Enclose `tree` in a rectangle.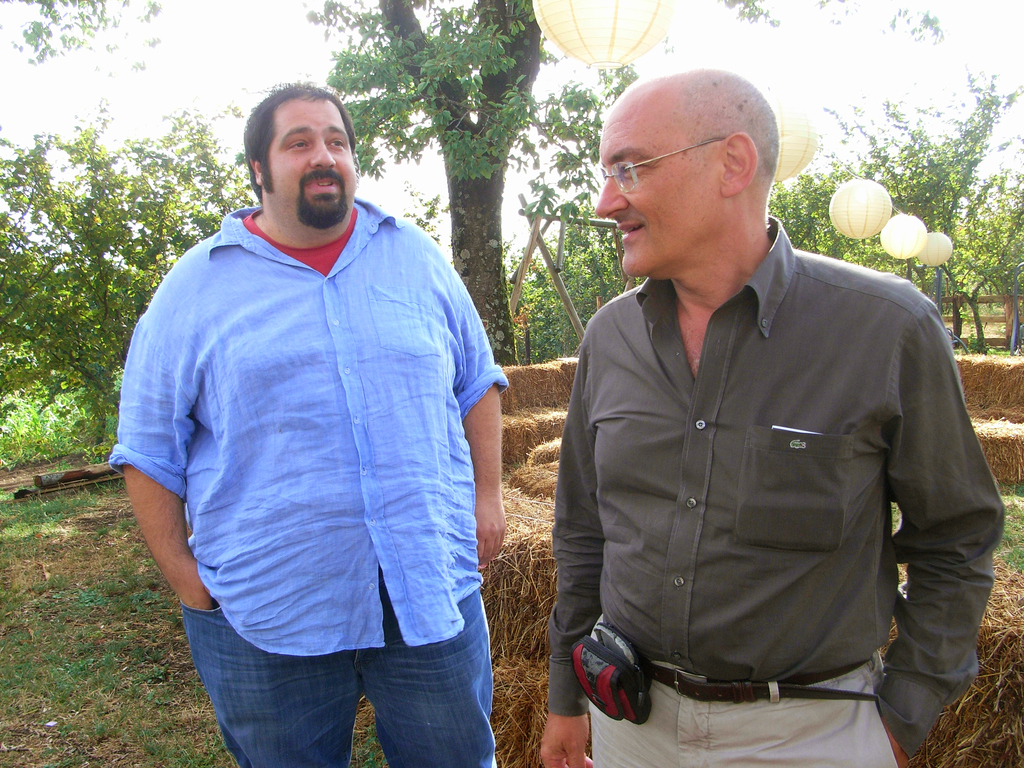
bbox=(0, 97, 258, 420).
